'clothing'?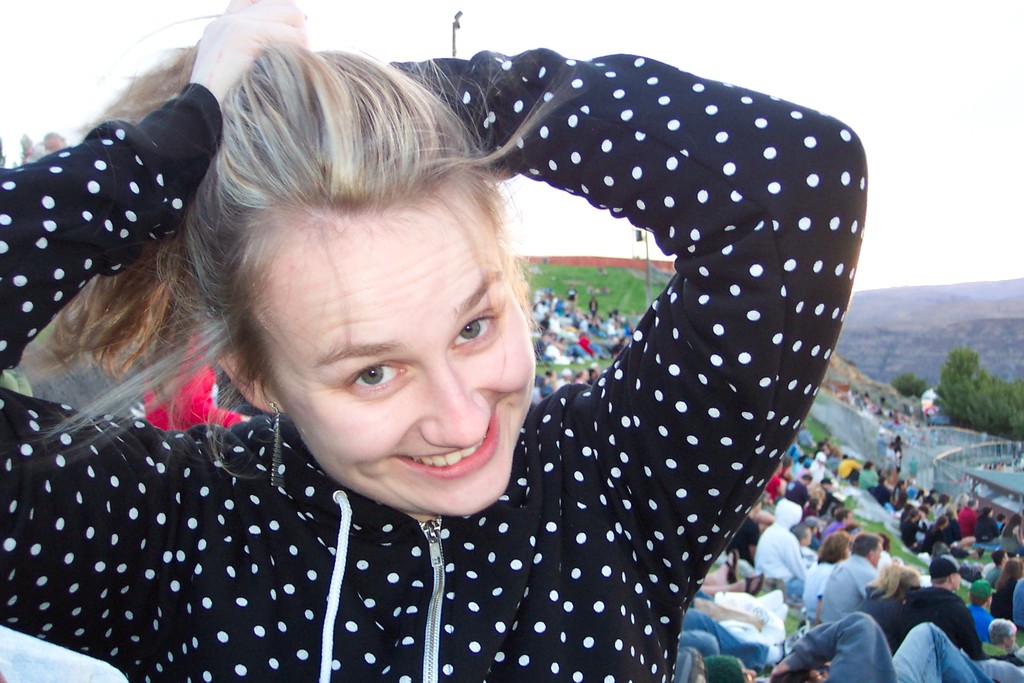
808:558:833:619
